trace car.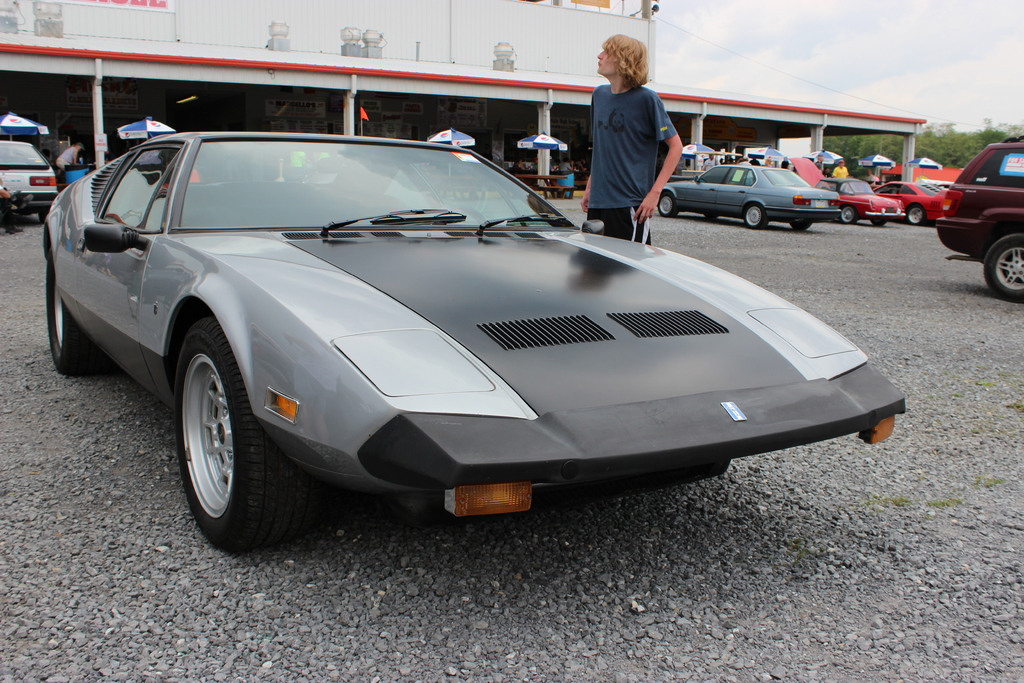
Traced to [0, 140, 59, 217].
